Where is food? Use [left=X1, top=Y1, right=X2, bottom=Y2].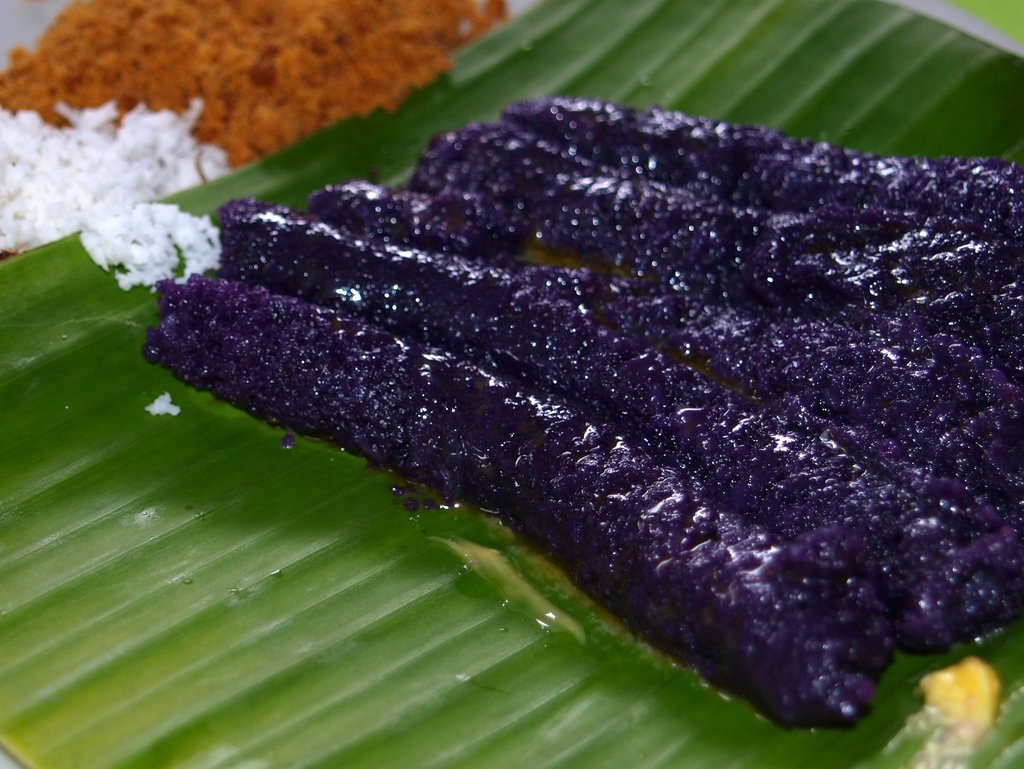
[left=84, top=80, right=1004, bottom=711].
